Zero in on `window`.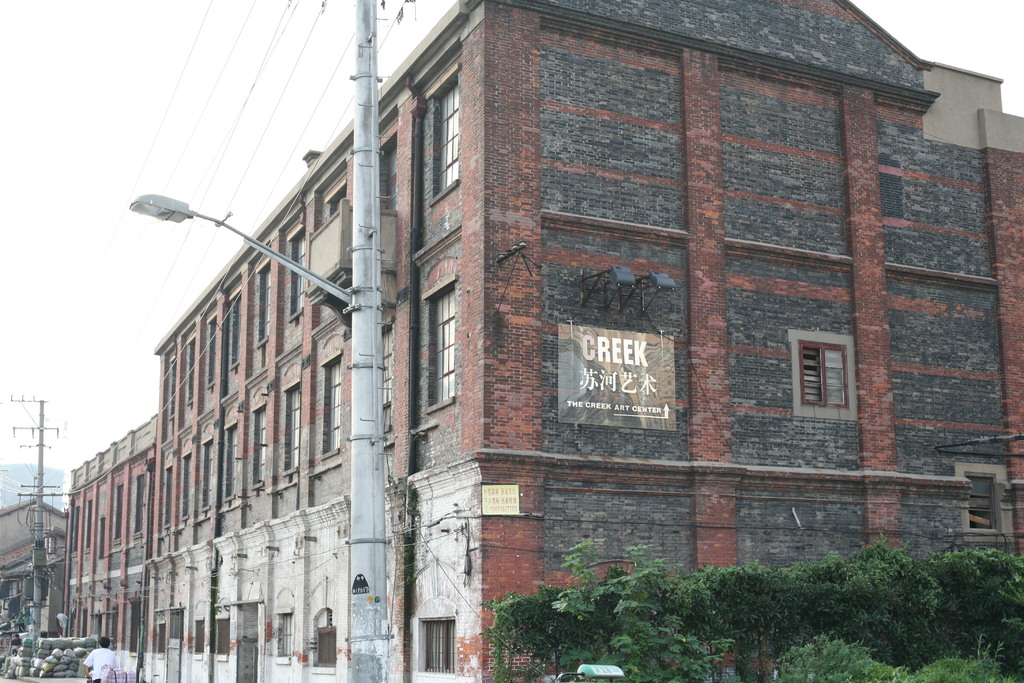
Zeroed in: <region>249, 404, 268, 487</region>.
